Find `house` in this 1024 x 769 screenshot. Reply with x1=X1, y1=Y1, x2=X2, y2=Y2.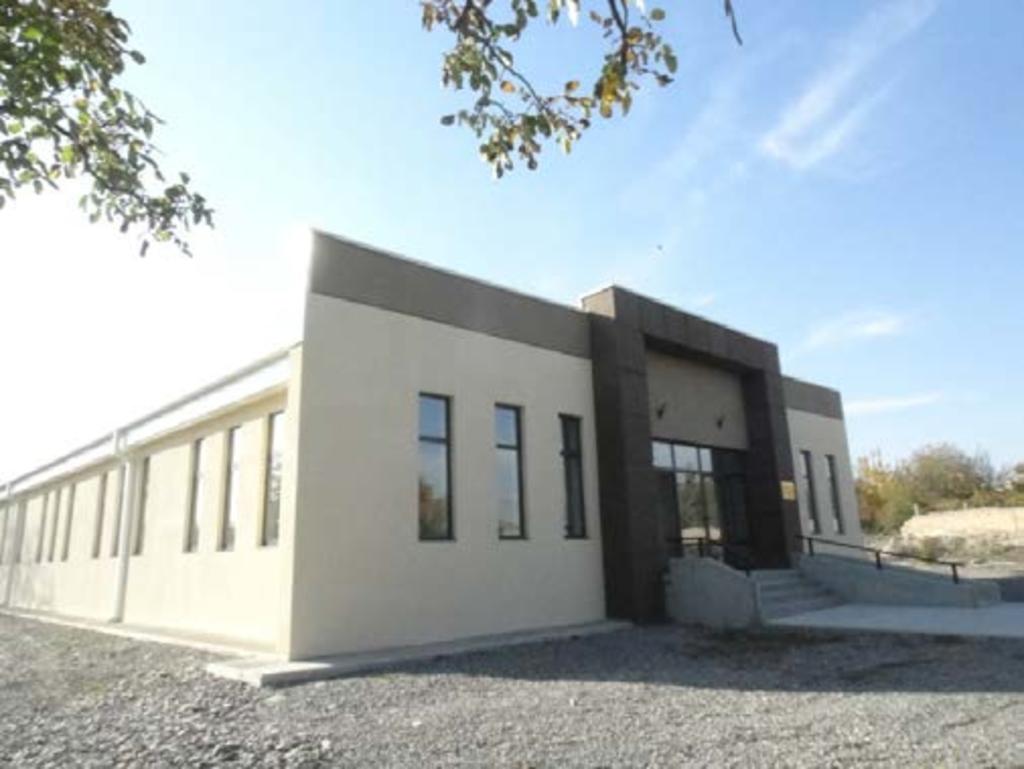
x1=0, y1=223, x2=870, y2=692.
